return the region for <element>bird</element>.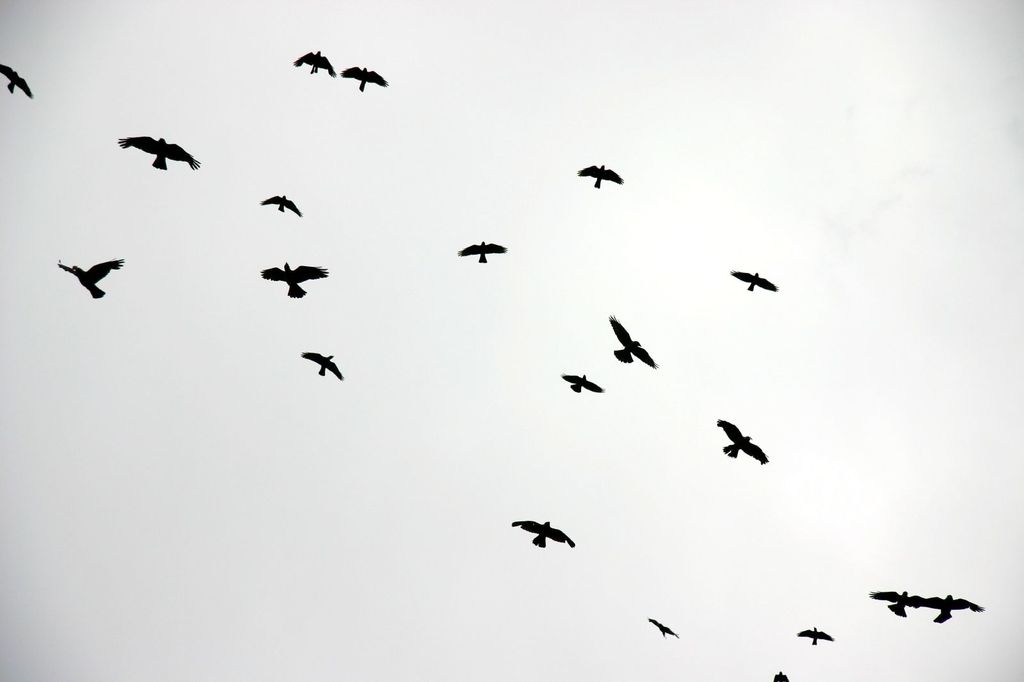
box(797, 622, 839, 648).
